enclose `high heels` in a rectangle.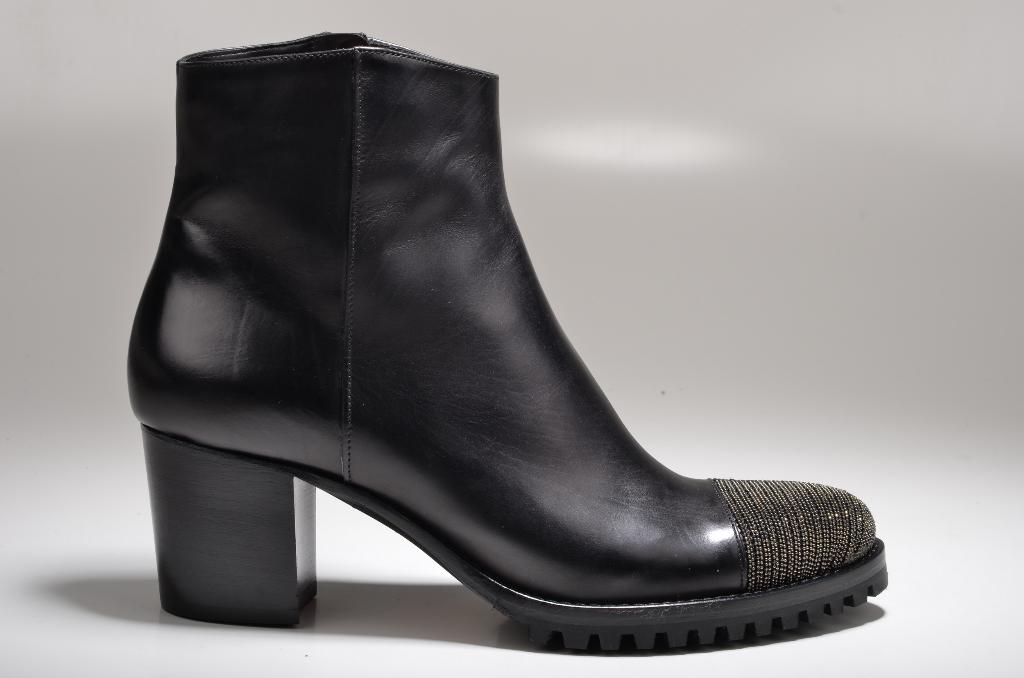
bbox(127, 83, 904, 654).
